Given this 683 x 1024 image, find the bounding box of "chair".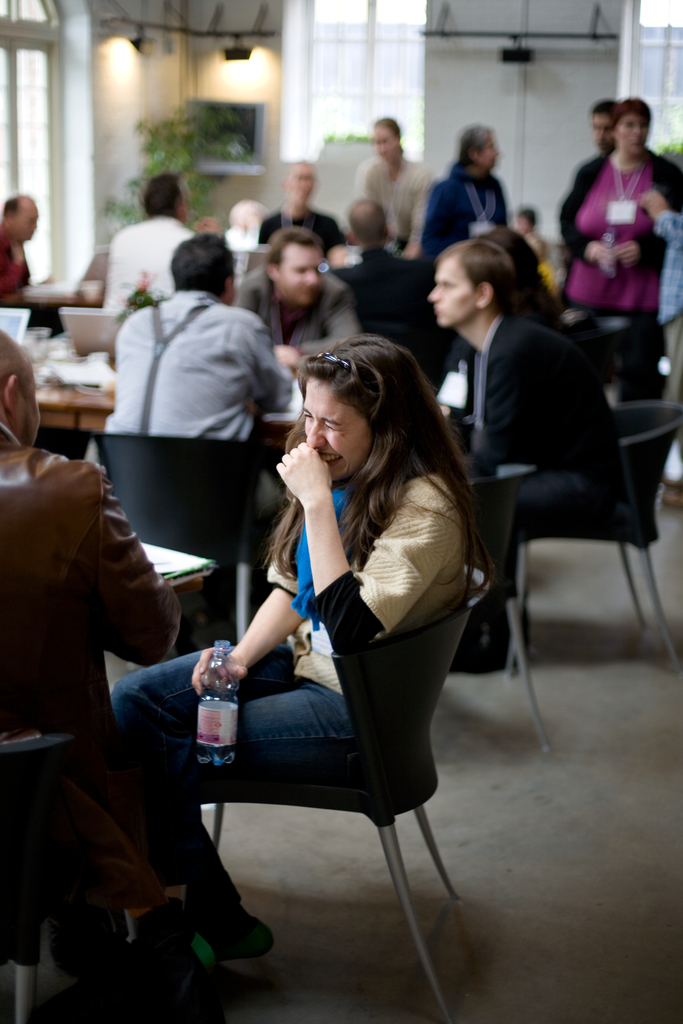
(90, 558, 475, 1023).
